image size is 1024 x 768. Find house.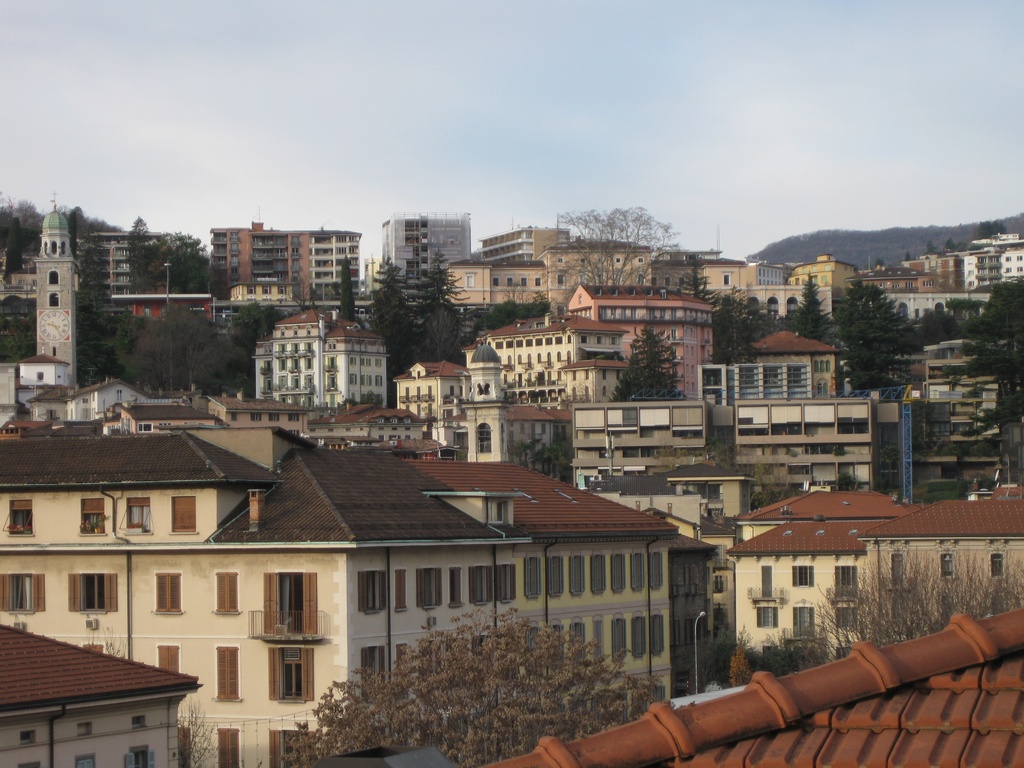
535/240/653/311.
